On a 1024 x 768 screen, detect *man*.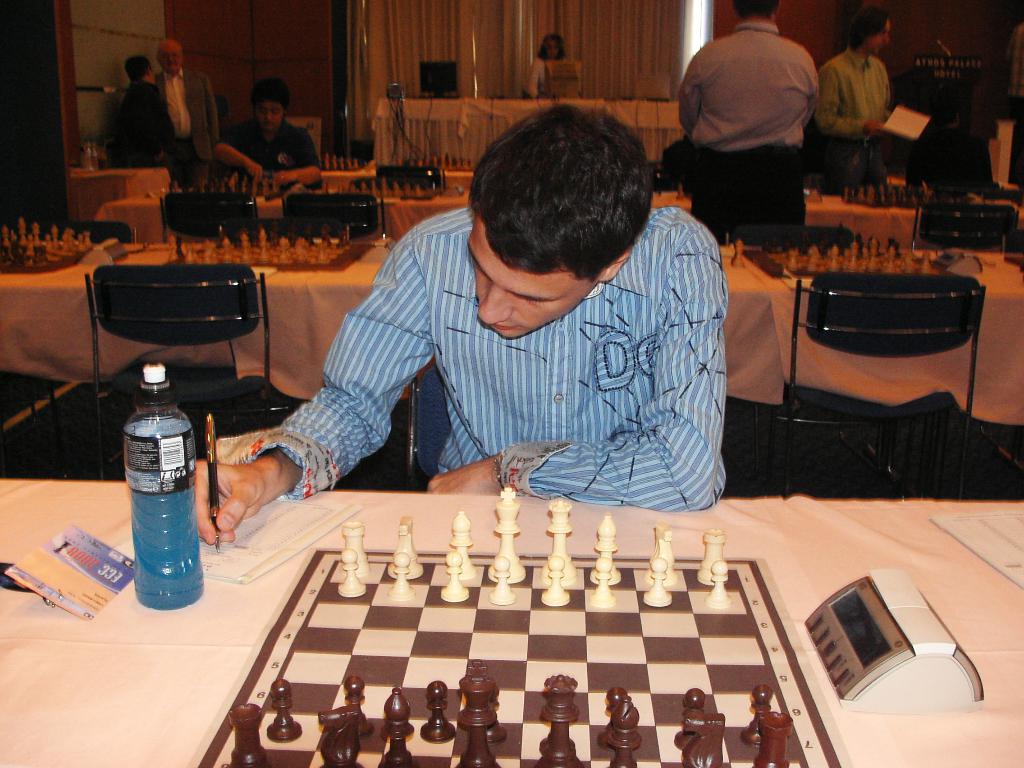
BBox(811, 11, 904, 165).
